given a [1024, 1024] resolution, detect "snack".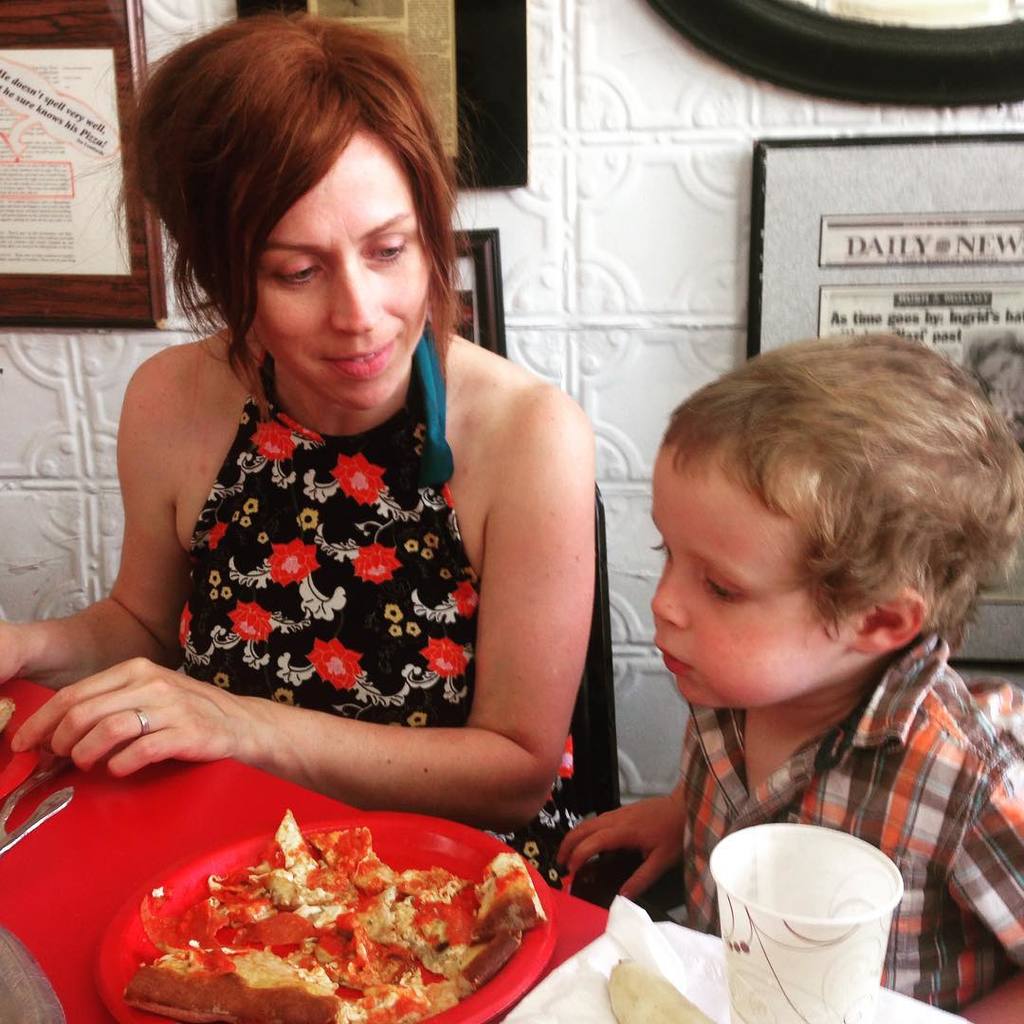
91,825,576,1023.
